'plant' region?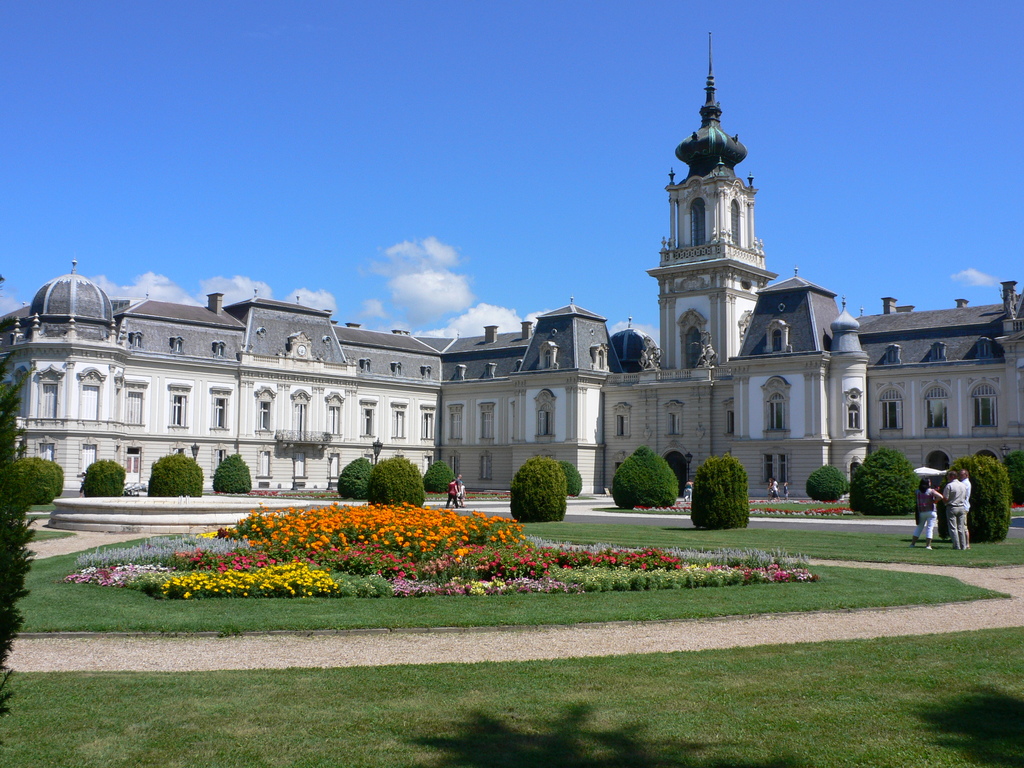
<bbox>504, 452, 566, 522</bbox>
